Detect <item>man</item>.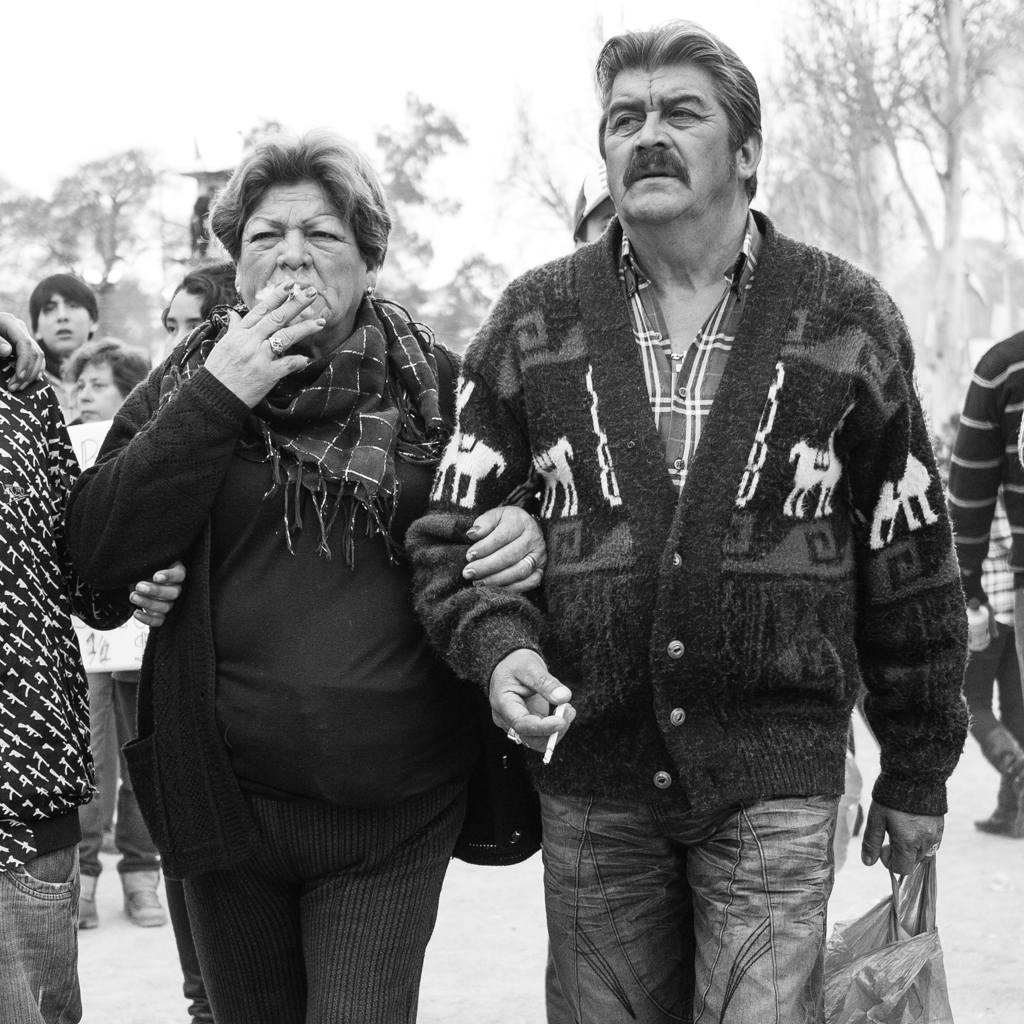
Detected at (945,315,1023,741).
